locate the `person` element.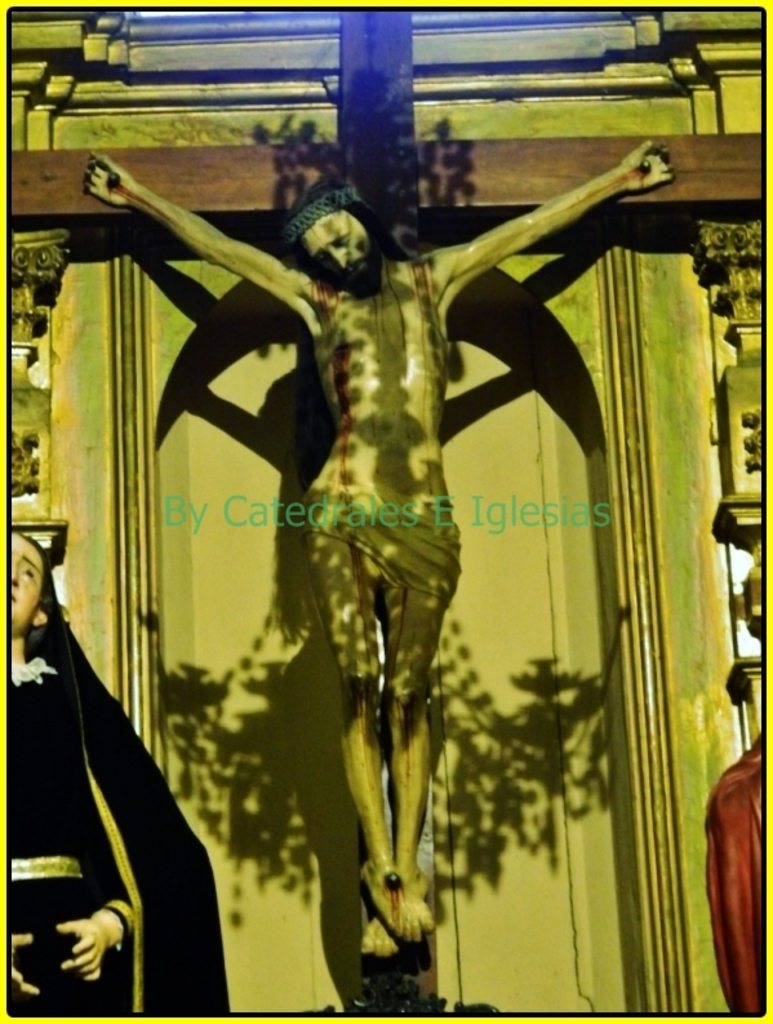
Element bbox: [111,138,640,979].
